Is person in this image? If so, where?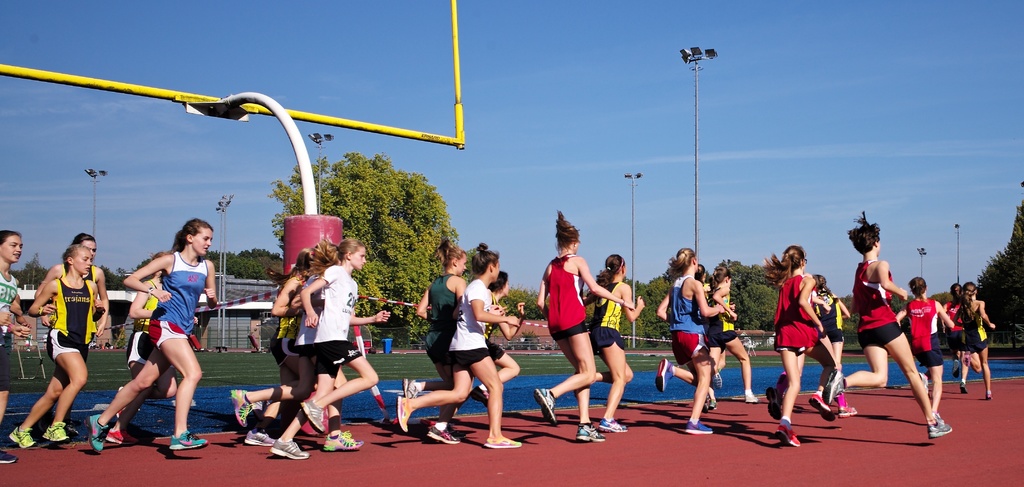
Yes, at x1=952 y1=284 x2=1001 y2=396.
